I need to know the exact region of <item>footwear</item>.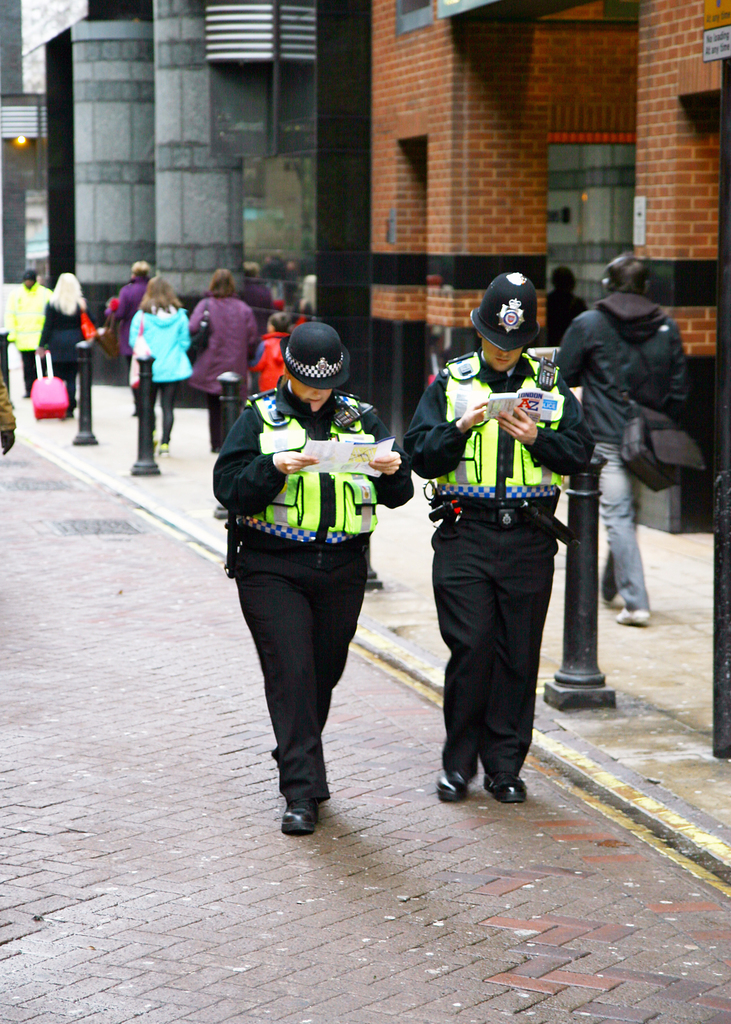
Region: rect(618, 603, 652, 625).
